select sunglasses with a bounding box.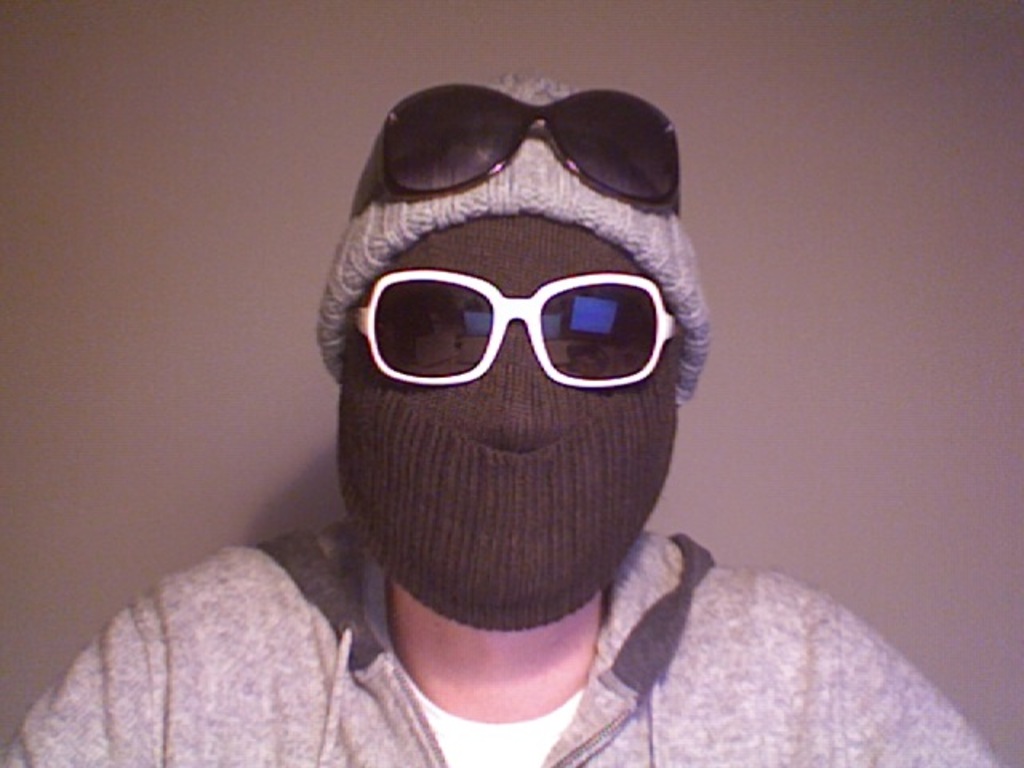
box(342, 83, 682, 221).
